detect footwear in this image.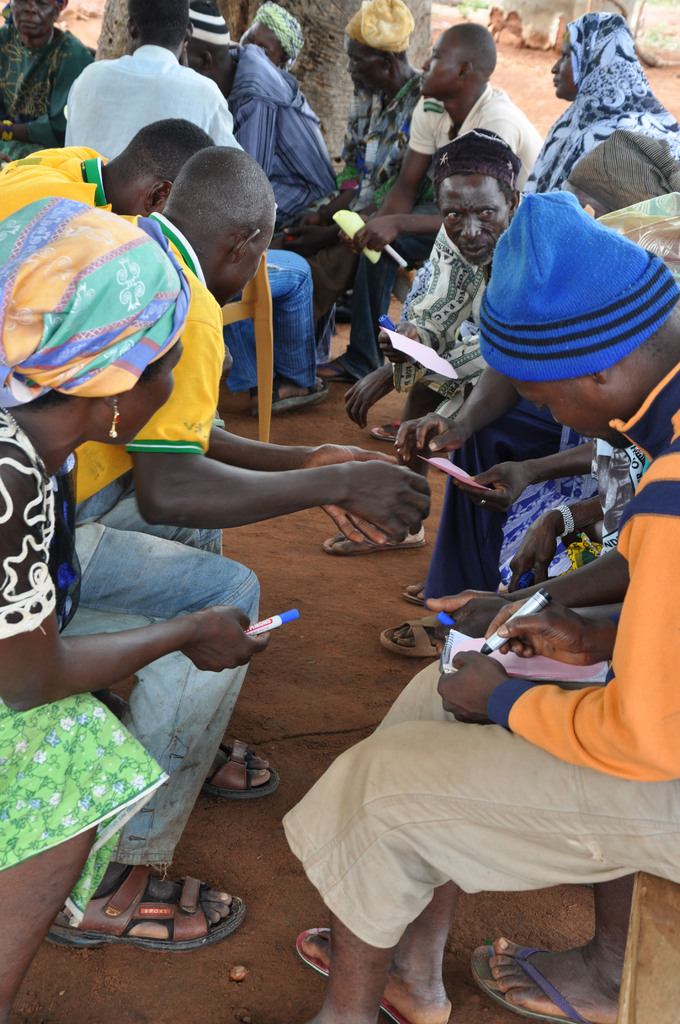
Detection: bbox=[206, 740, 280, 802].
